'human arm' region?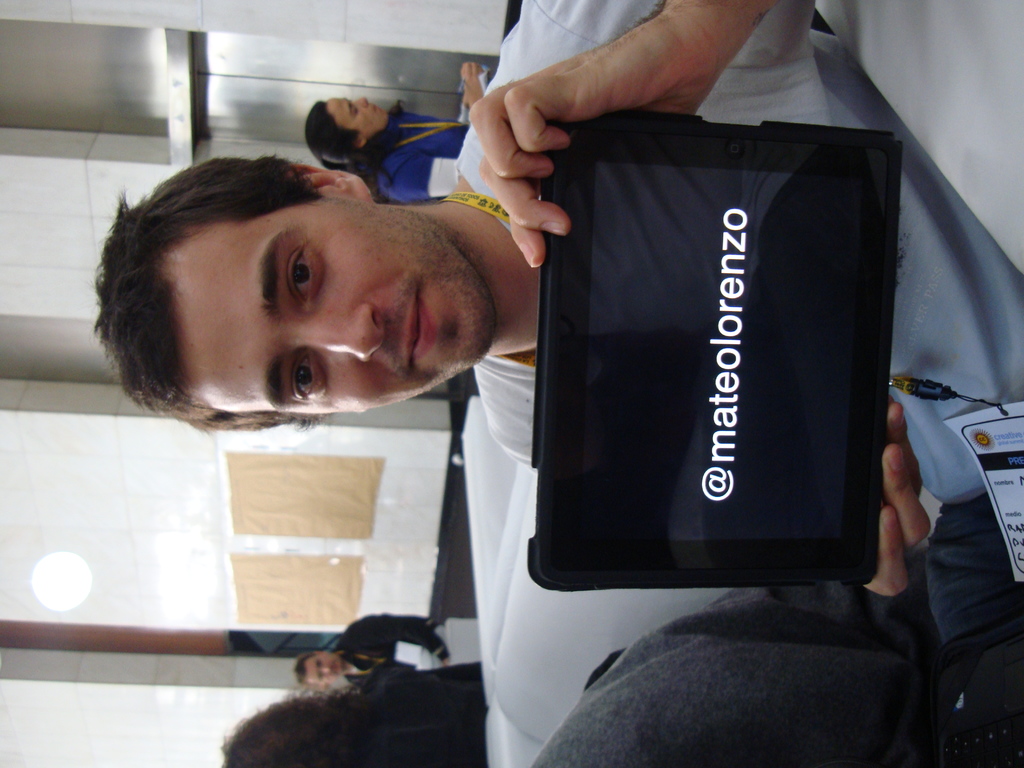
bbox=(378, 141, 460, 197)
